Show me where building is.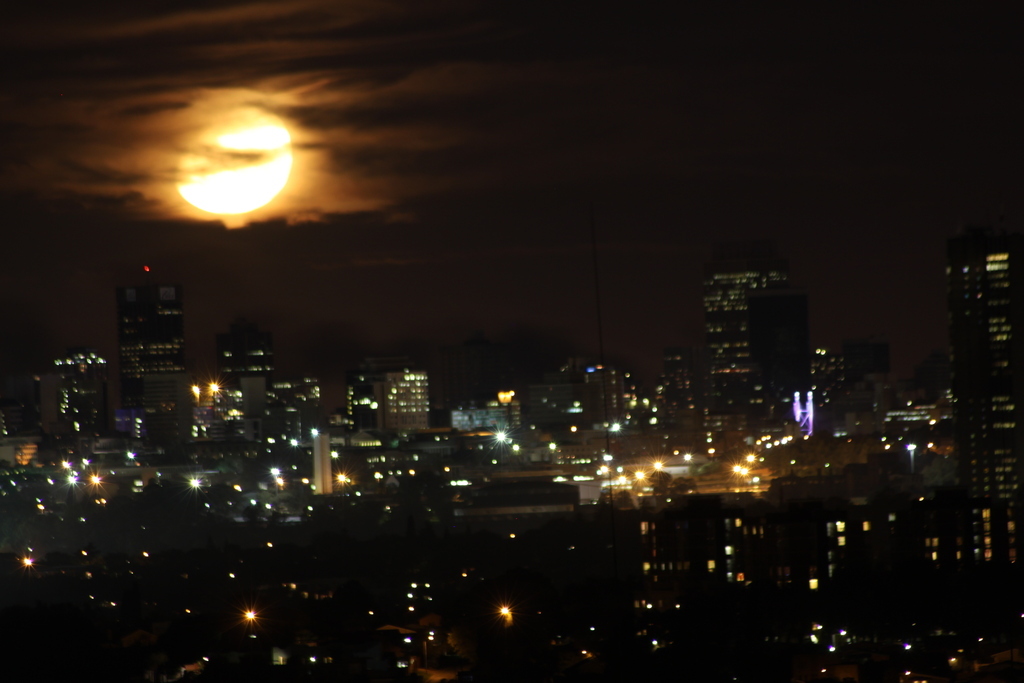
building is at (left=376, top=361, right=433, bottom=429).
